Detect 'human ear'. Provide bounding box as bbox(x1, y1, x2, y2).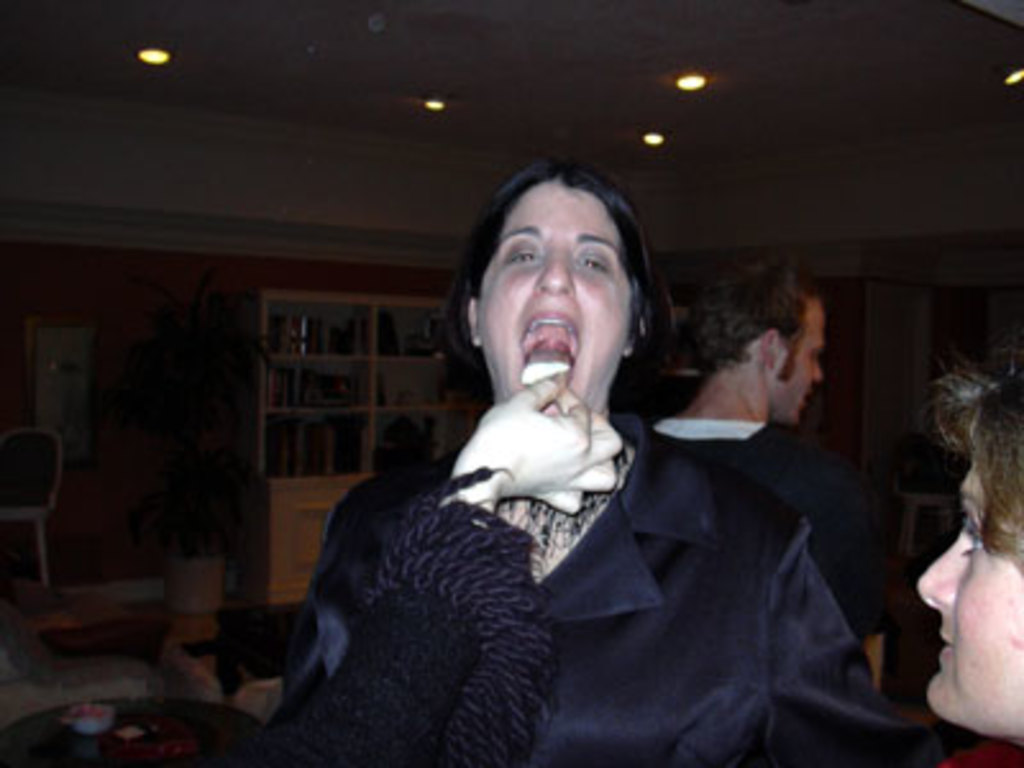
bbox(466, 297, 484, 348).
